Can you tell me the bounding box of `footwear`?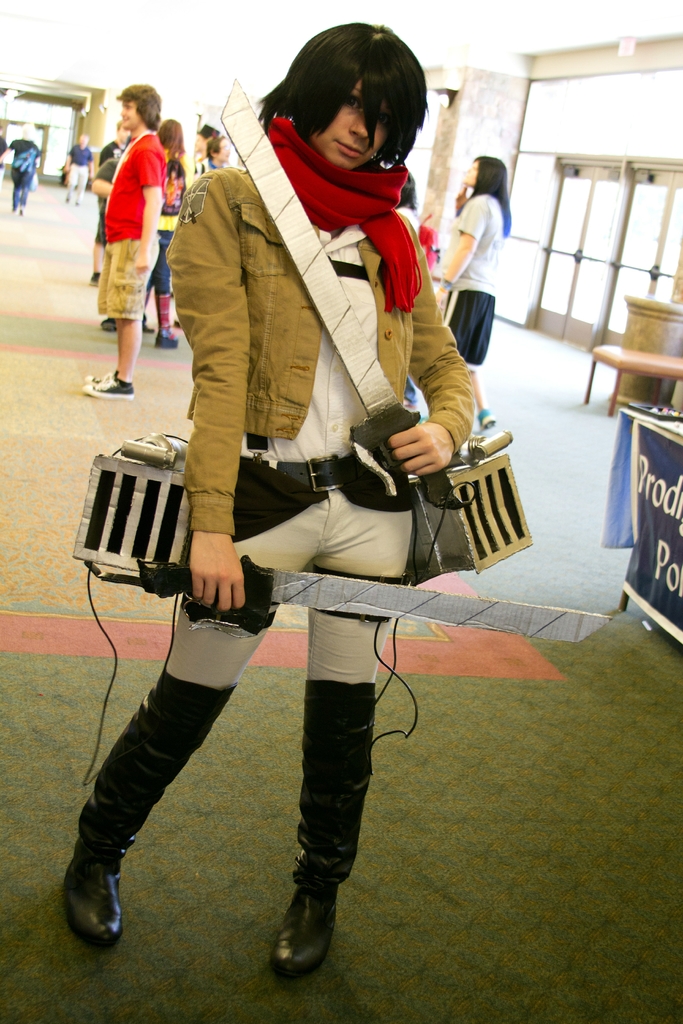
pyautogui.locateOnScreen(261, 715, 378, 995).
